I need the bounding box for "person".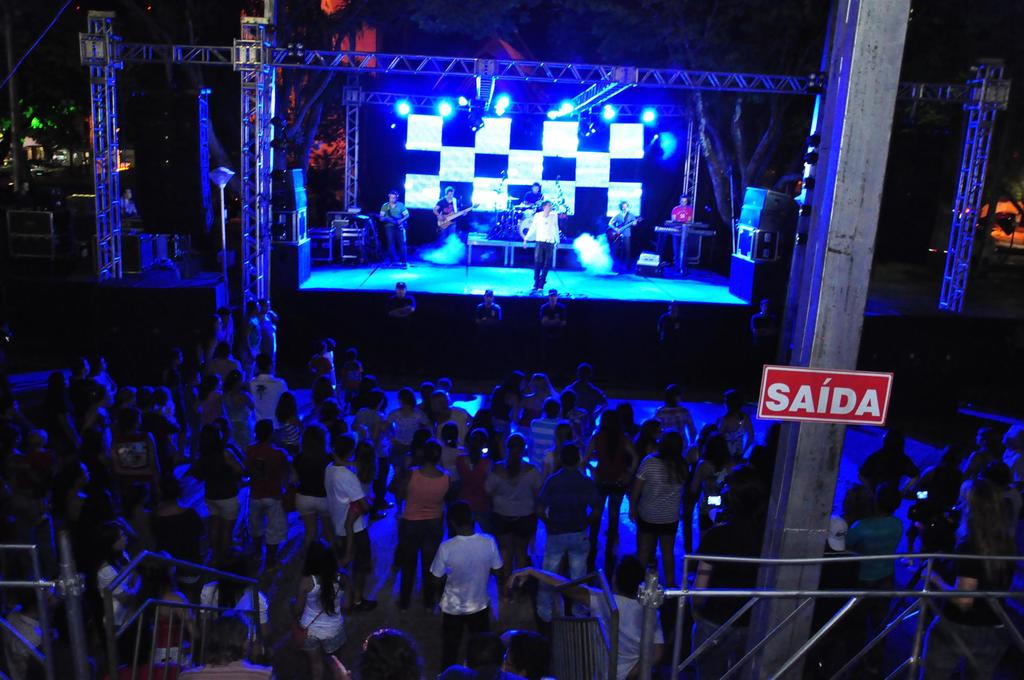
Here it is: [383, 277, 420, 380].
